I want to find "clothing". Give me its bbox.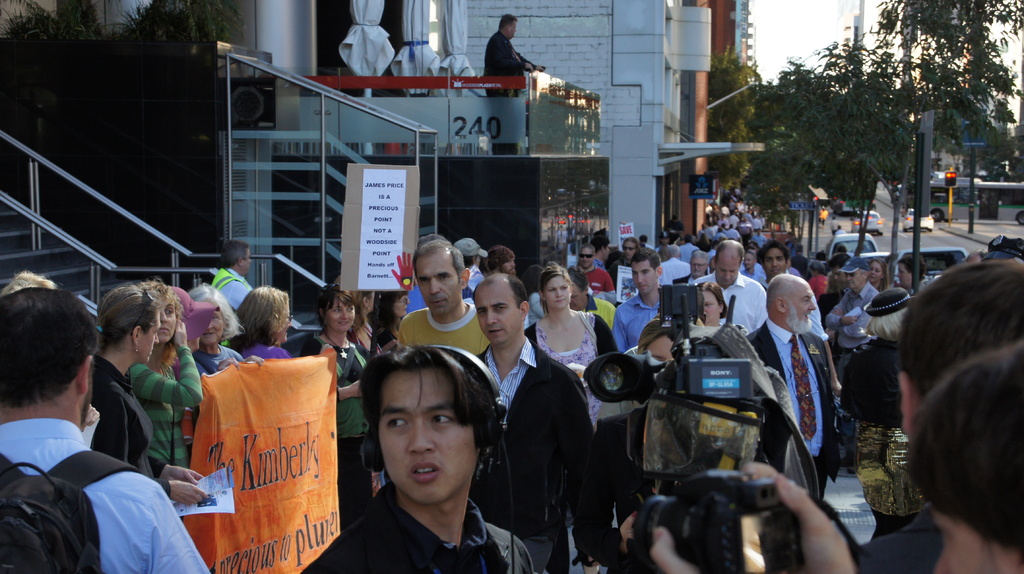
box(567, 263, 622, 309).
